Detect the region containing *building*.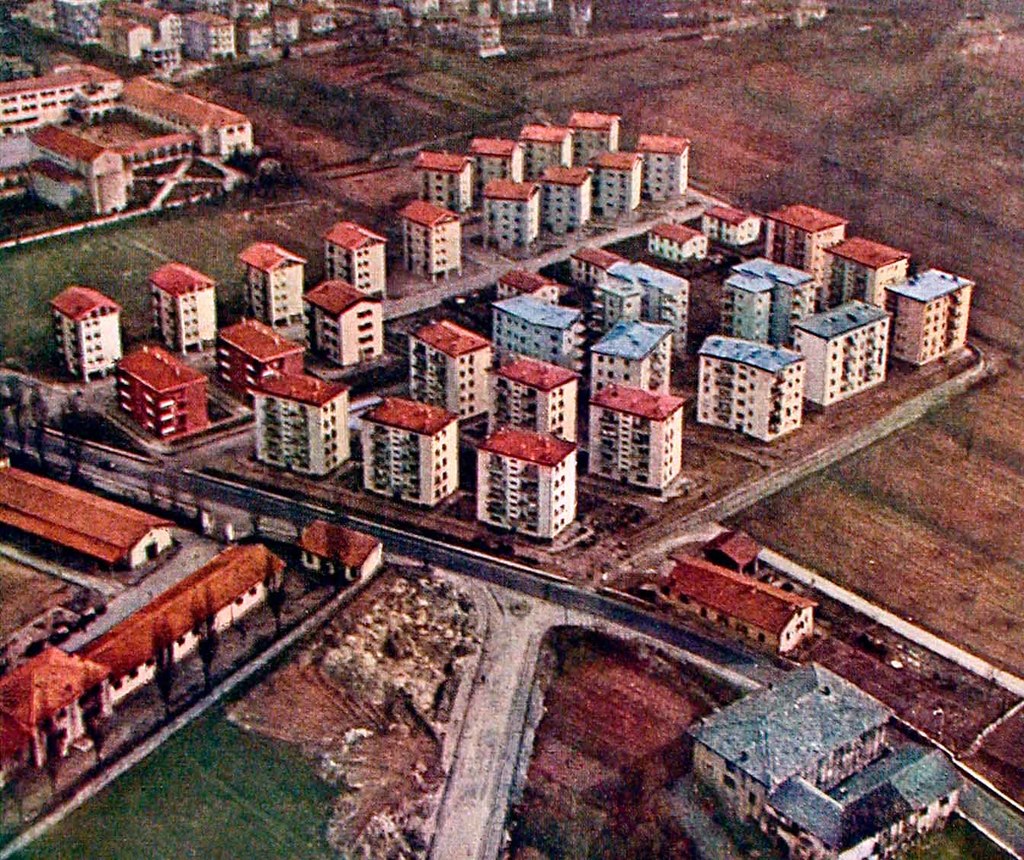
x1=393 y1=182 x2=472 y2=296.
